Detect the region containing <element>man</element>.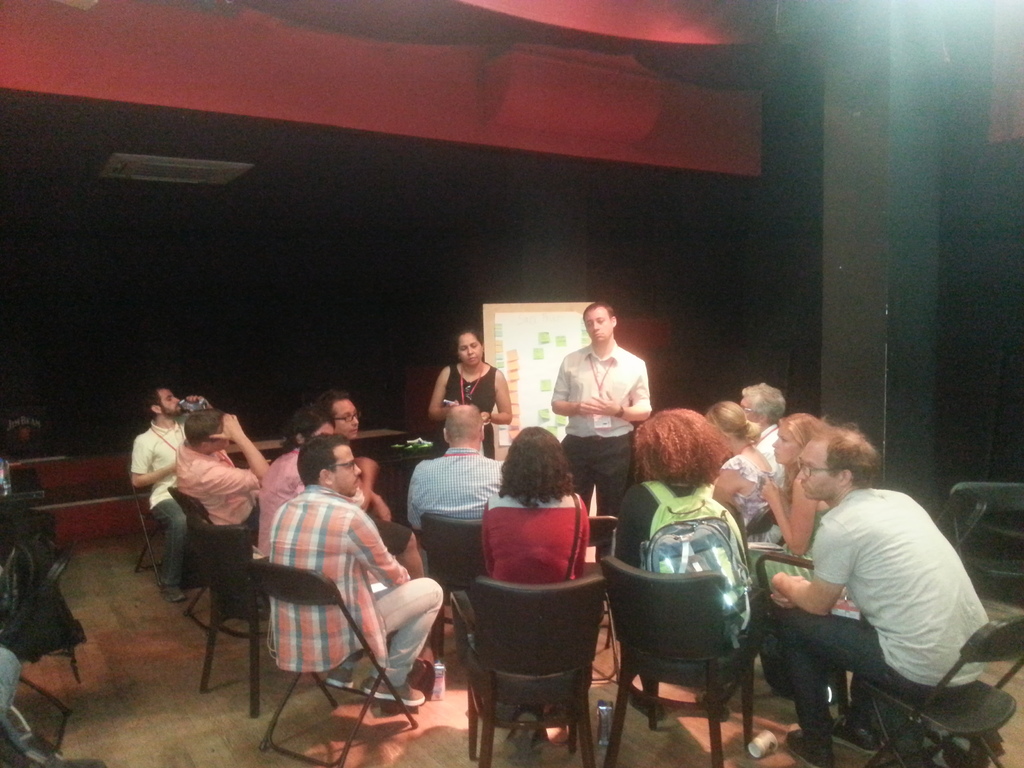
(128, 384, 217, 604).
